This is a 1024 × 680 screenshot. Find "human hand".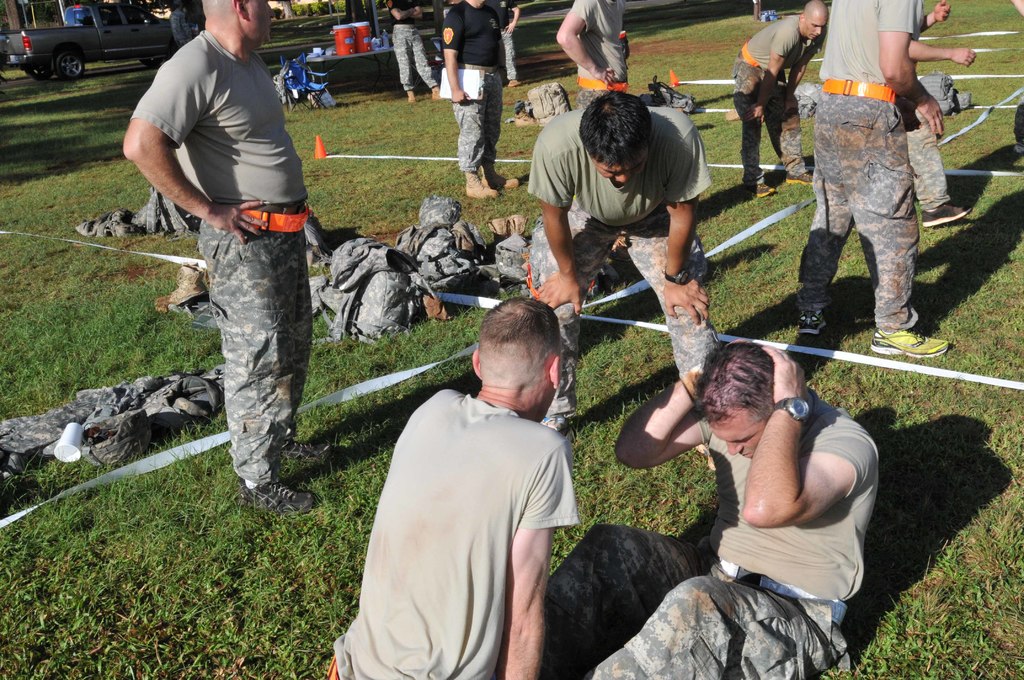
Bounding box: box(896, 99, 925, 136).
